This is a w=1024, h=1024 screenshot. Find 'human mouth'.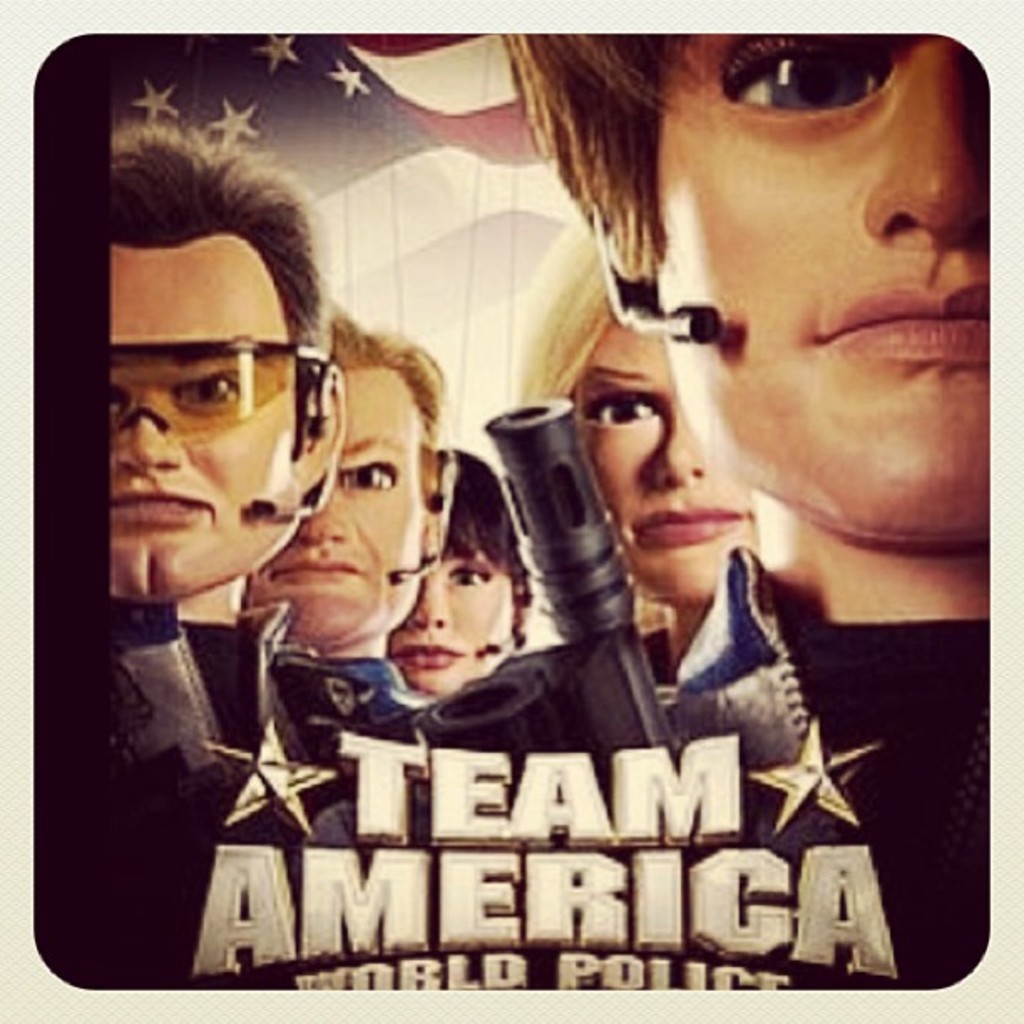
Bounding box: region(104, 485, 221, 525).
